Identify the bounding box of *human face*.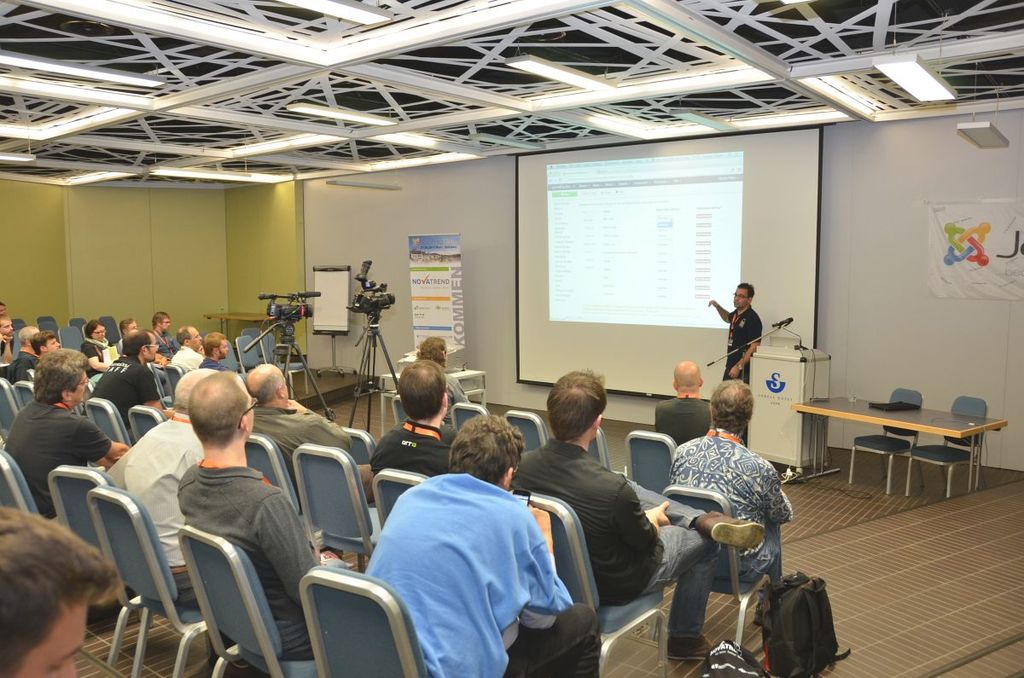
pyautogui.locateOnScreen(149, 337, 155, 362).
